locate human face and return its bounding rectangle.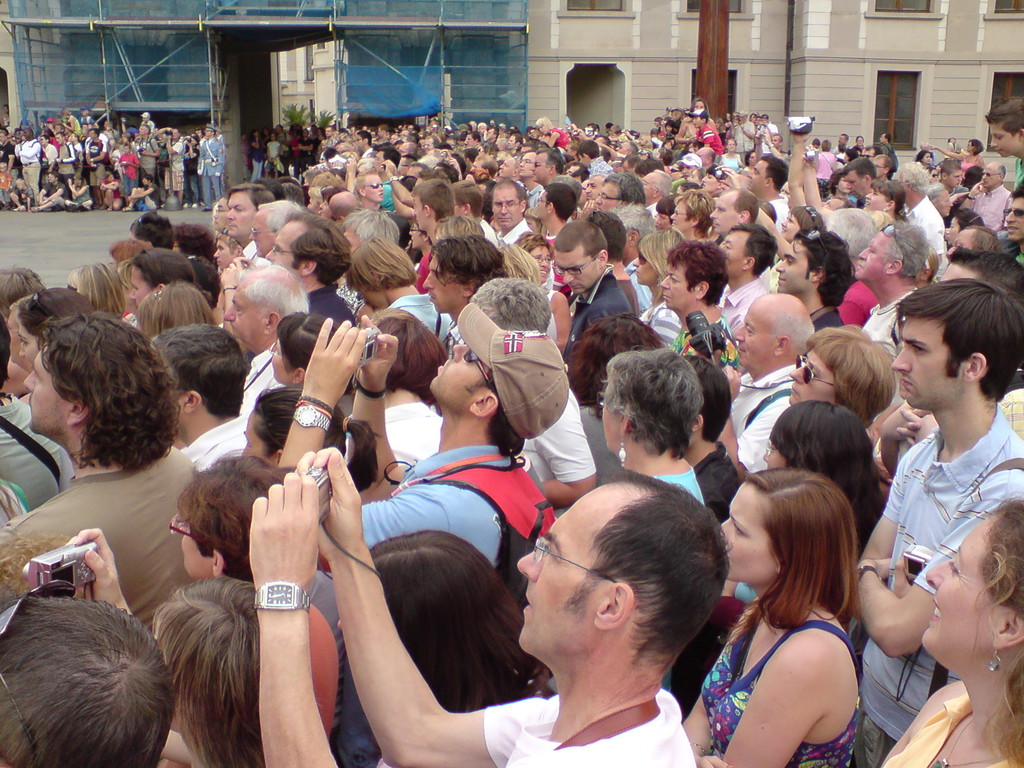
region(179, 524, 210, 580).
